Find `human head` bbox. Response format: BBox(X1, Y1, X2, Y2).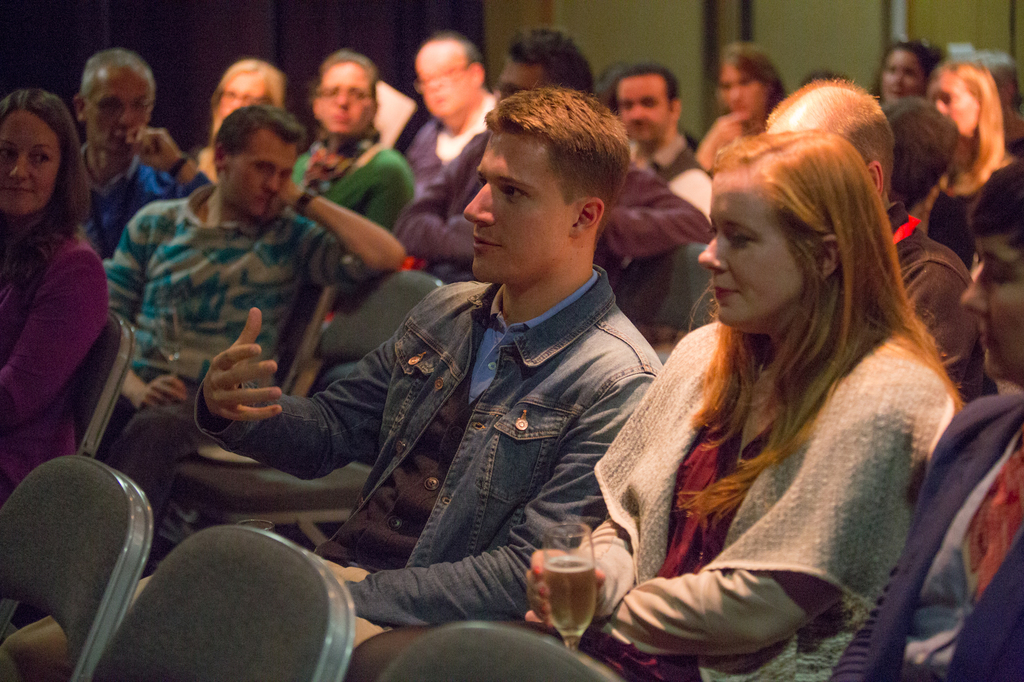
BBox(461, 89, 630, 282).
